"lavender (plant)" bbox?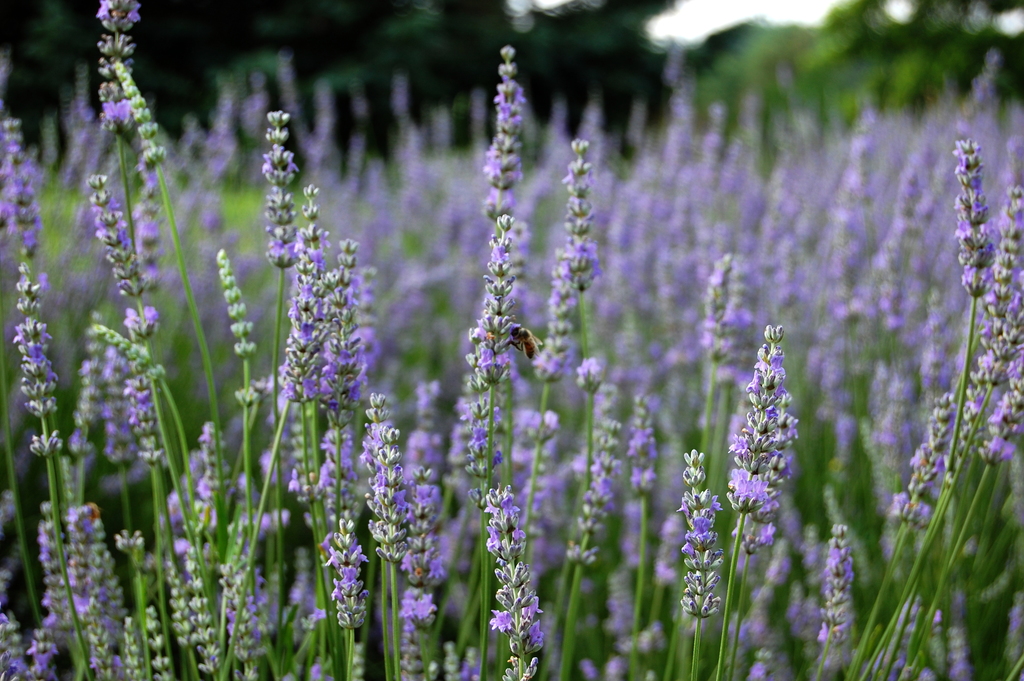
pyautogui.locateOnScreen(468, 204, 524, 423)
